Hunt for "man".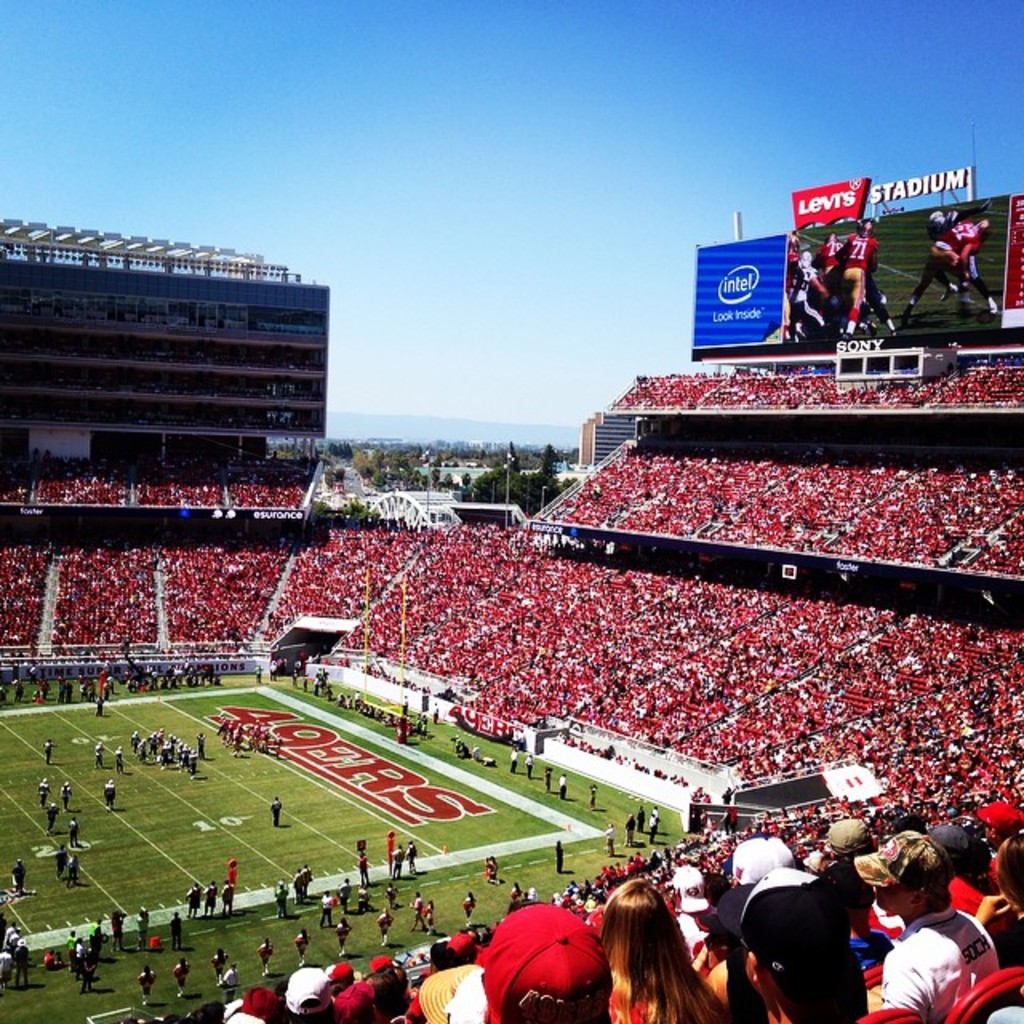
Hunted down at bbox(816, 229, 843, 318).
